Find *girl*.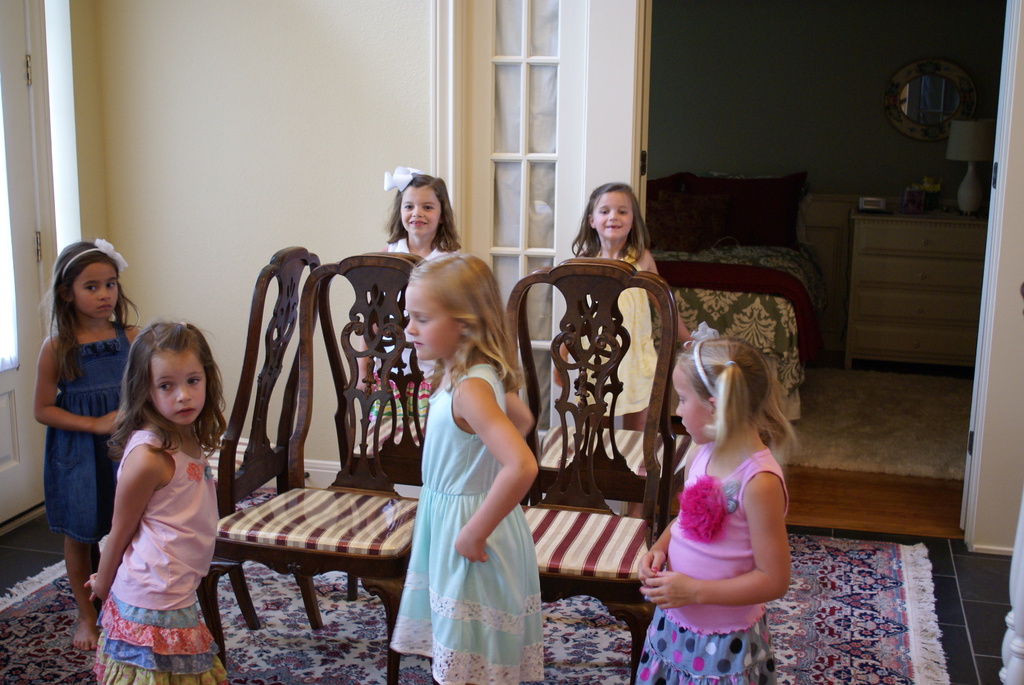
crop(31, 240, 140, 652).
